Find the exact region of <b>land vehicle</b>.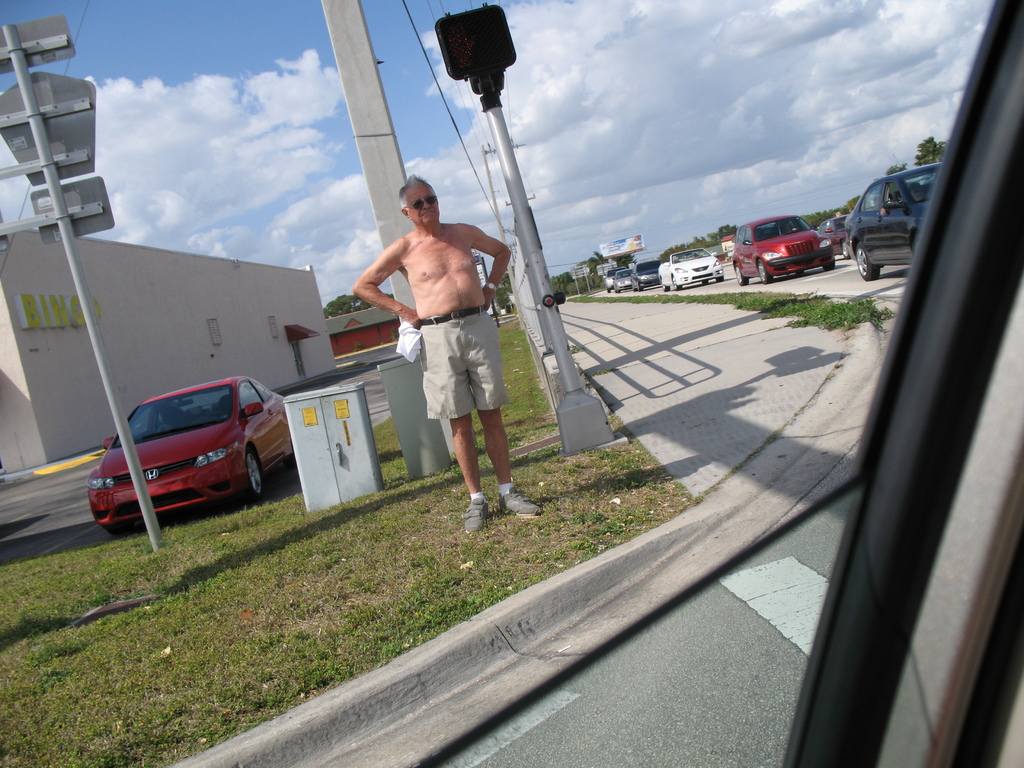
Exact region: {"left": 600, "top": 264, "right": 627, "bottom": 294}.
